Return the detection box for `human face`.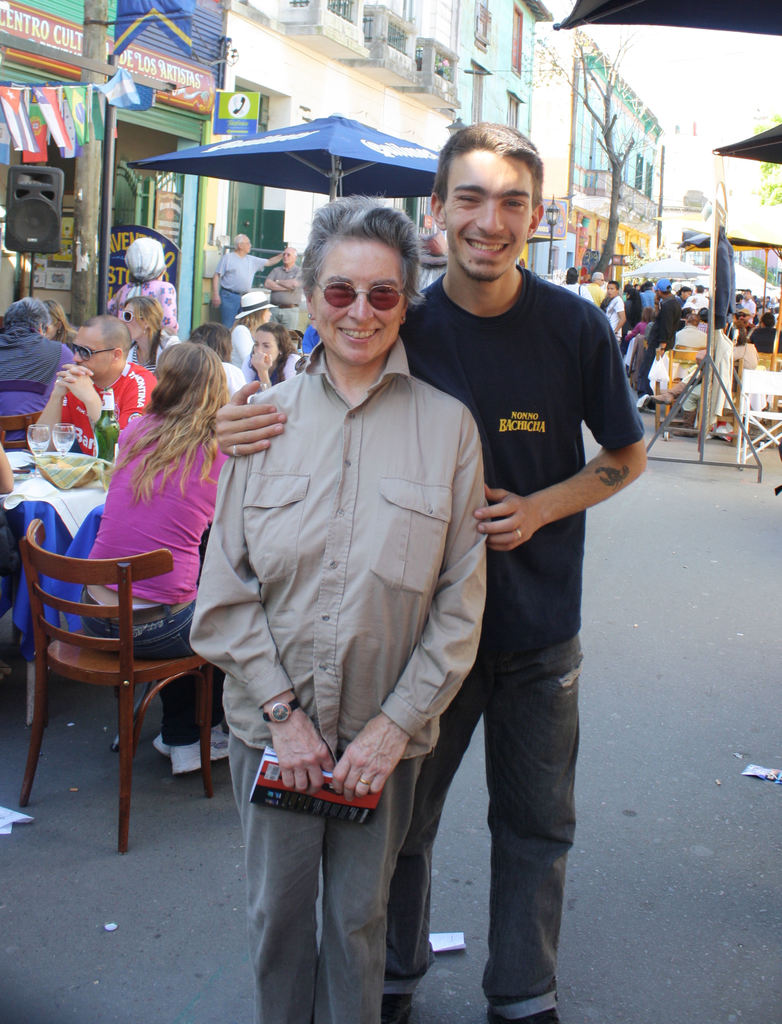
{"left": 261, "top": 307, "right": 272, "bottom": 321}.
